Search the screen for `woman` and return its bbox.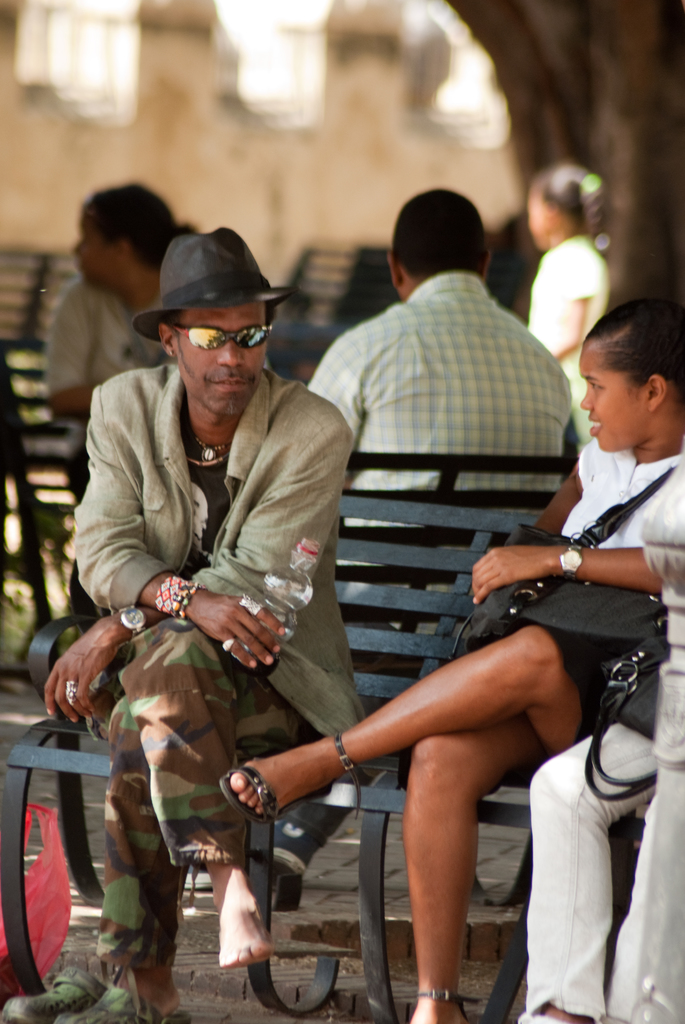
Found: [x1=50, y1=182, x2=202, y2=618].
